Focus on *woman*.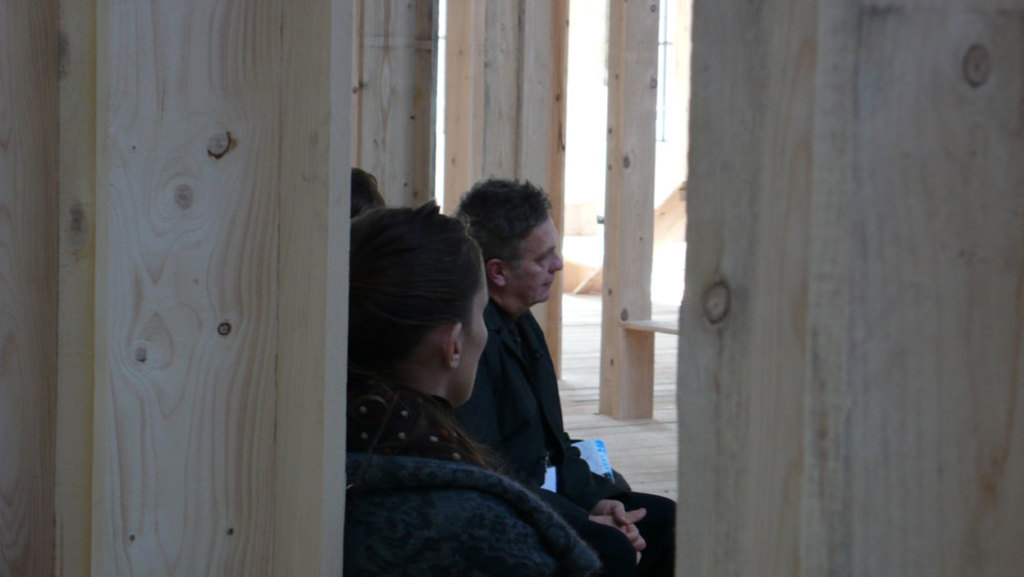
Focused at 345, 208, 601, 576.
